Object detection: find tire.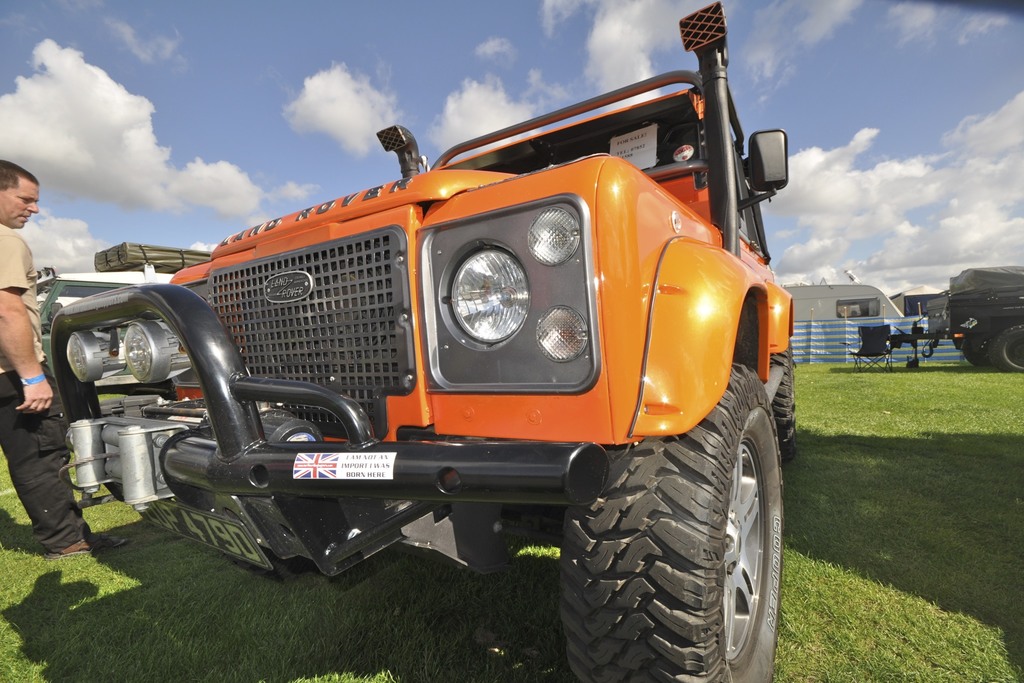
{"left": 990, "top": 323, "right": 1023, "bottom": 374}.
